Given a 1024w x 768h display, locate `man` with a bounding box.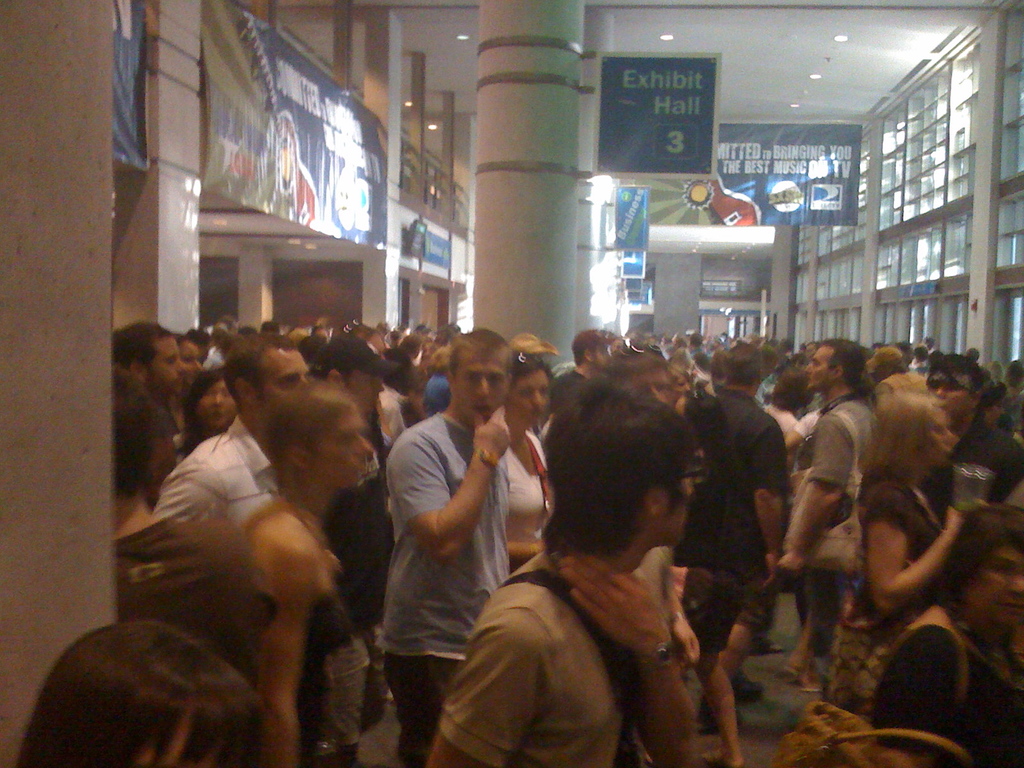
Located: {"x1": 116, "y1": 319, "x2": 189, "y2": 396}.
